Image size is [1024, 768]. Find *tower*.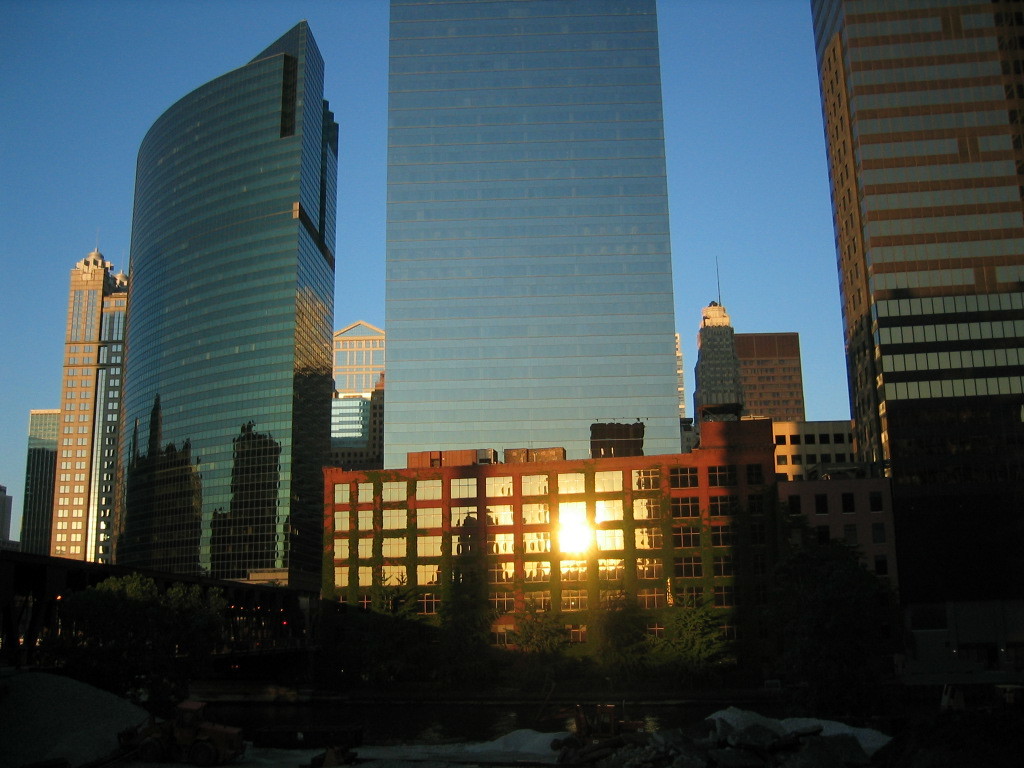
rect(802, 6, 1009, 535).
